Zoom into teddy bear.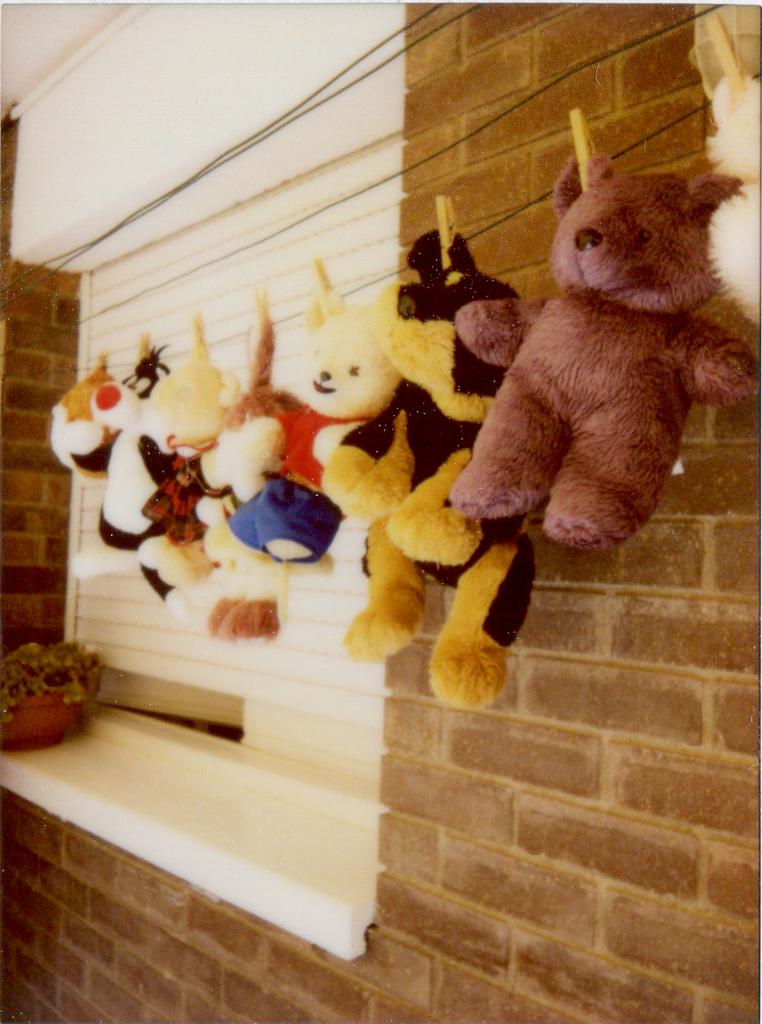
Zoom target: region(203, 276, 425, 567).
